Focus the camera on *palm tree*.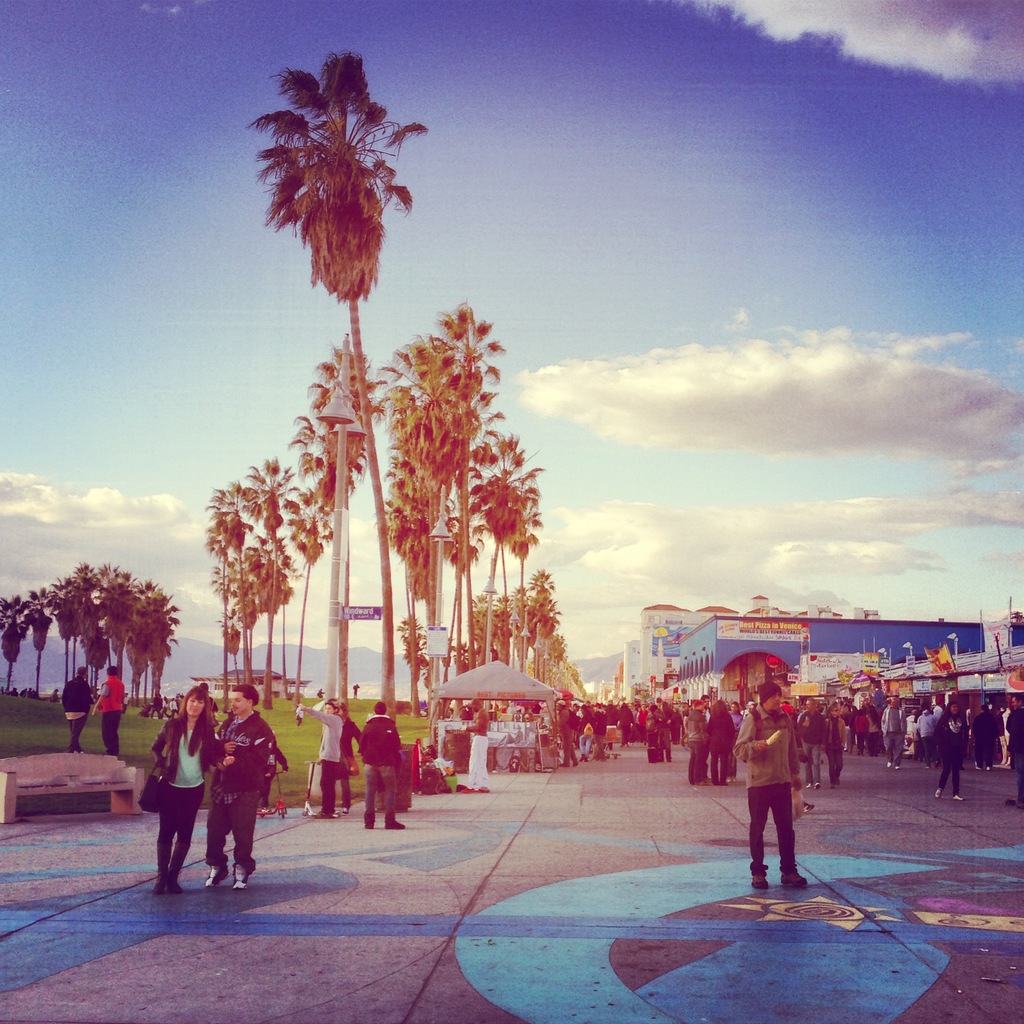
Focus region: region(455, 505, 532, 640).
